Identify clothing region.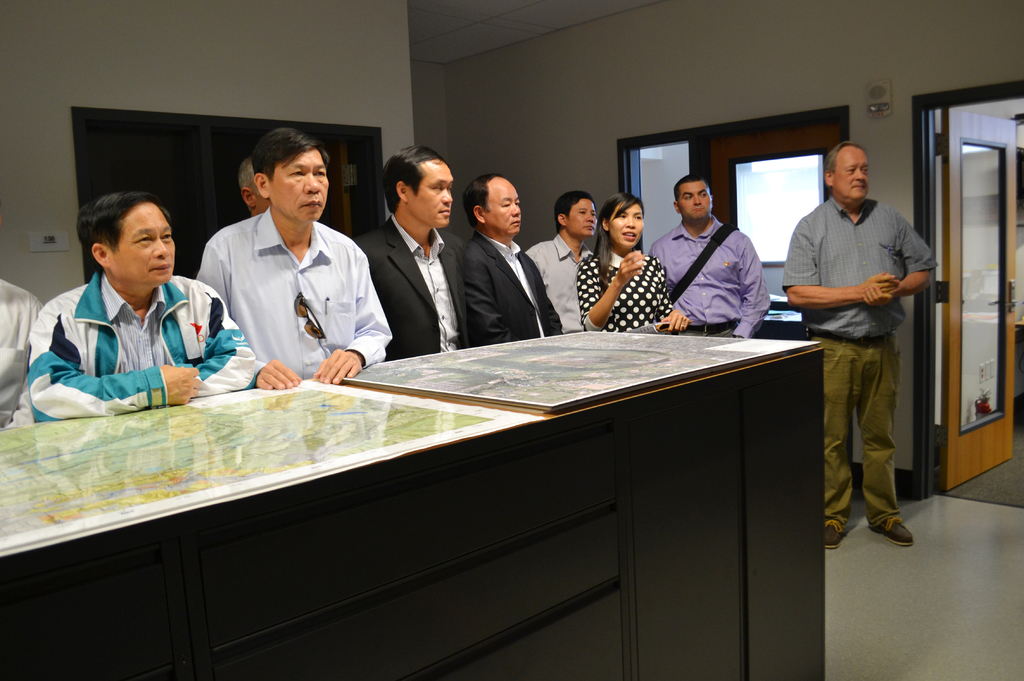
Region: x1=530 y1=234 x2=596 y2=333.
